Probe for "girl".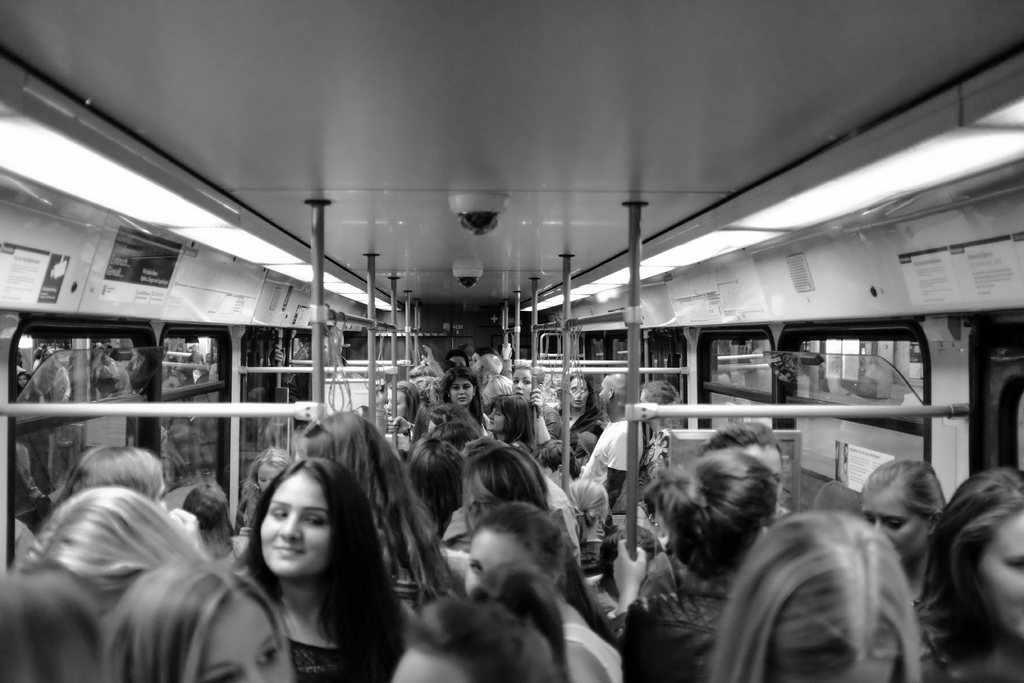
Probe result: 437/368/488/439.
